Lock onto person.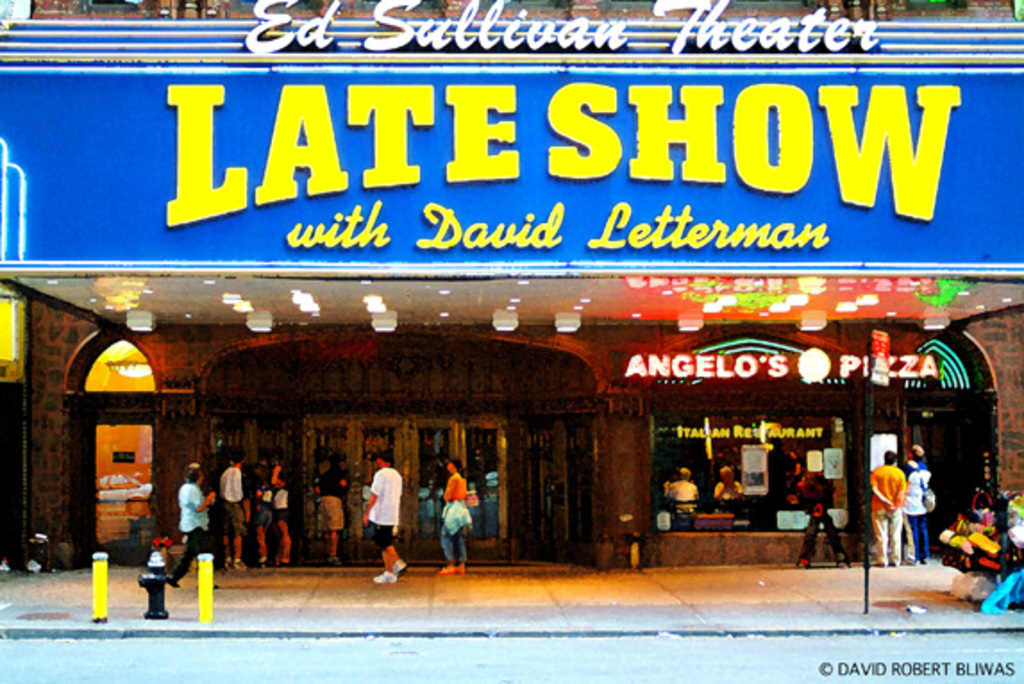
Locked: 786 461 851 566.
